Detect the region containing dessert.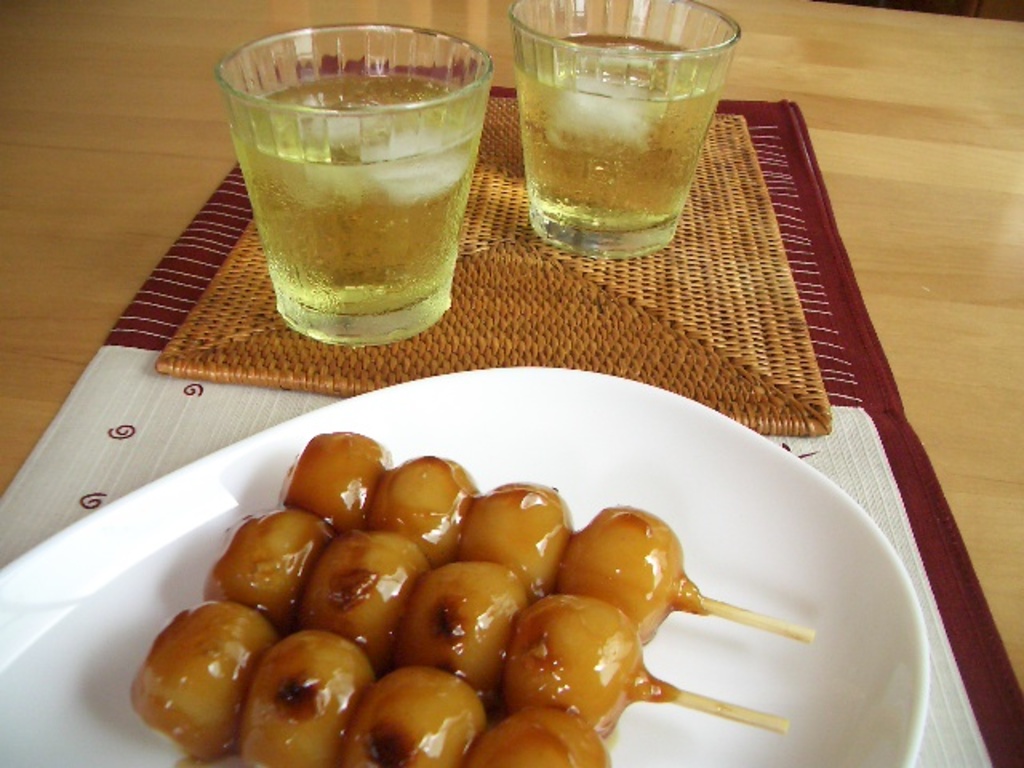
x1=291 y1=419 x2=683 y2=638.
